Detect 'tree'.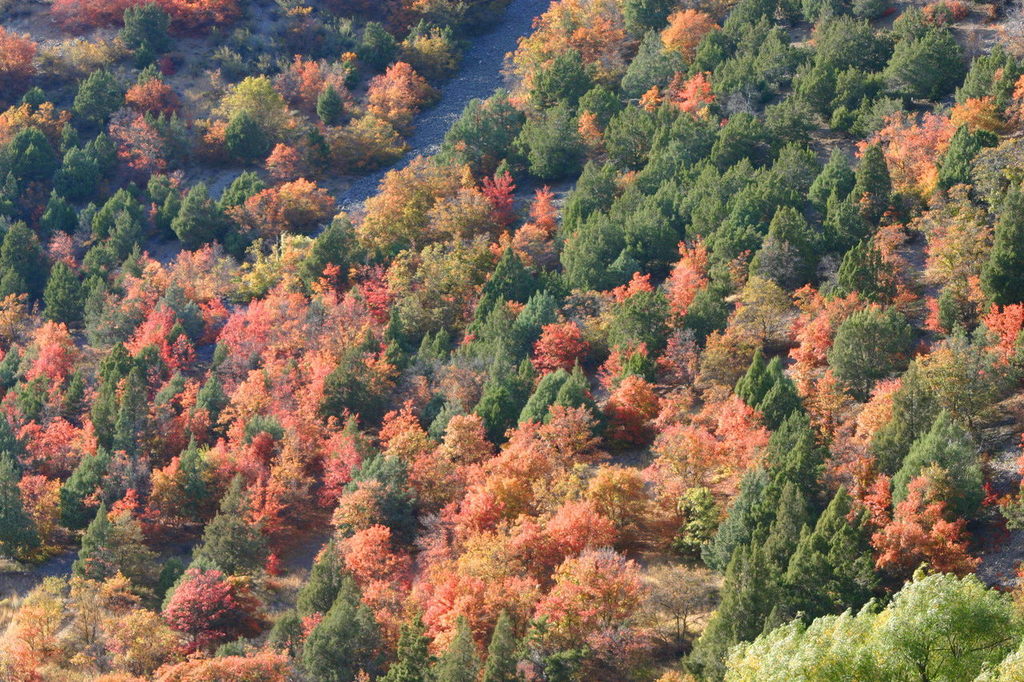
Detected at (x1=586, y1=460, x2=652, y2=556).
